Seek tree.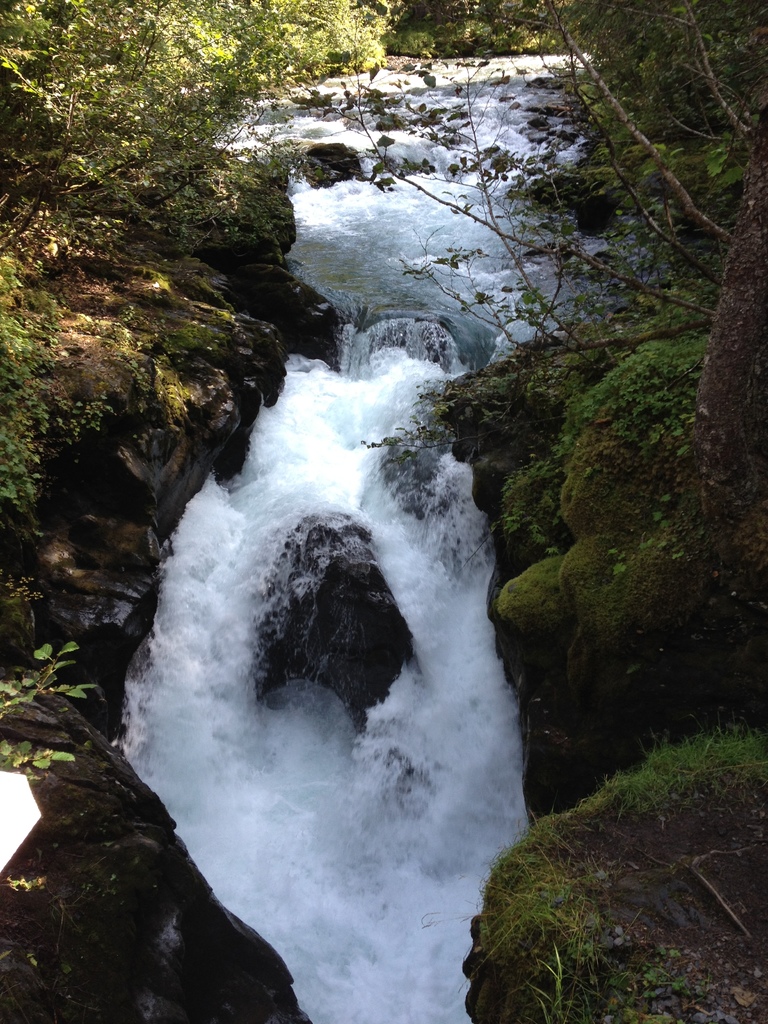
[0, 0, 533, 260].
